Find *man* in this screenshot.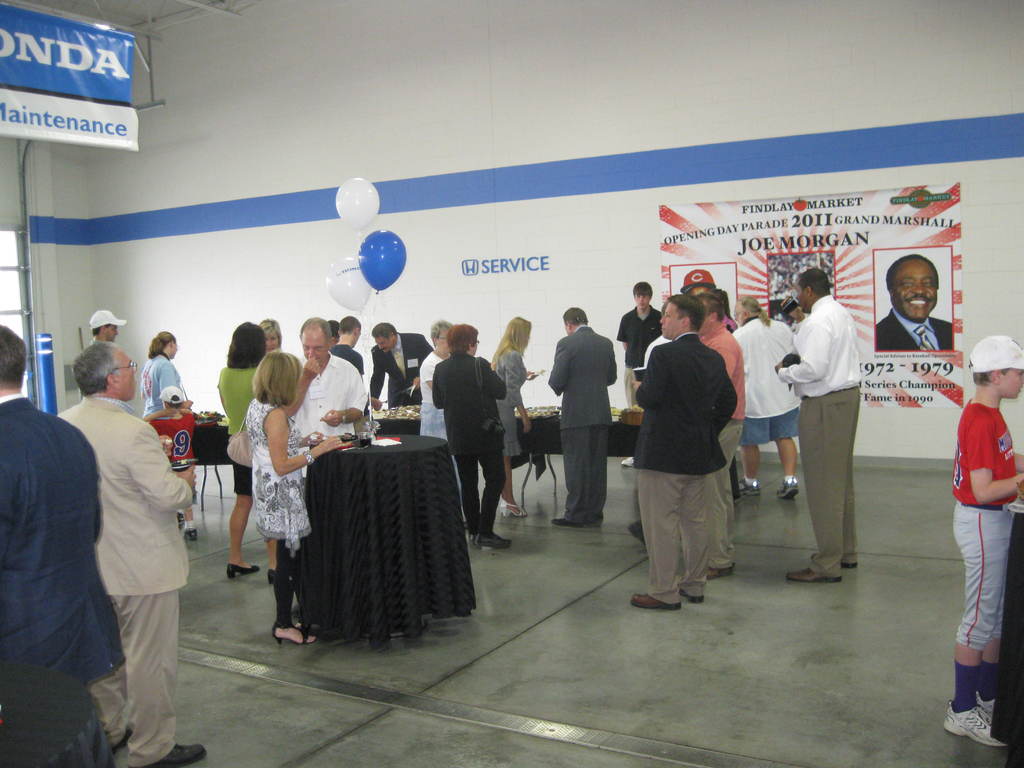
The bounding box for *man* is region(55, 339, 207, 767).
